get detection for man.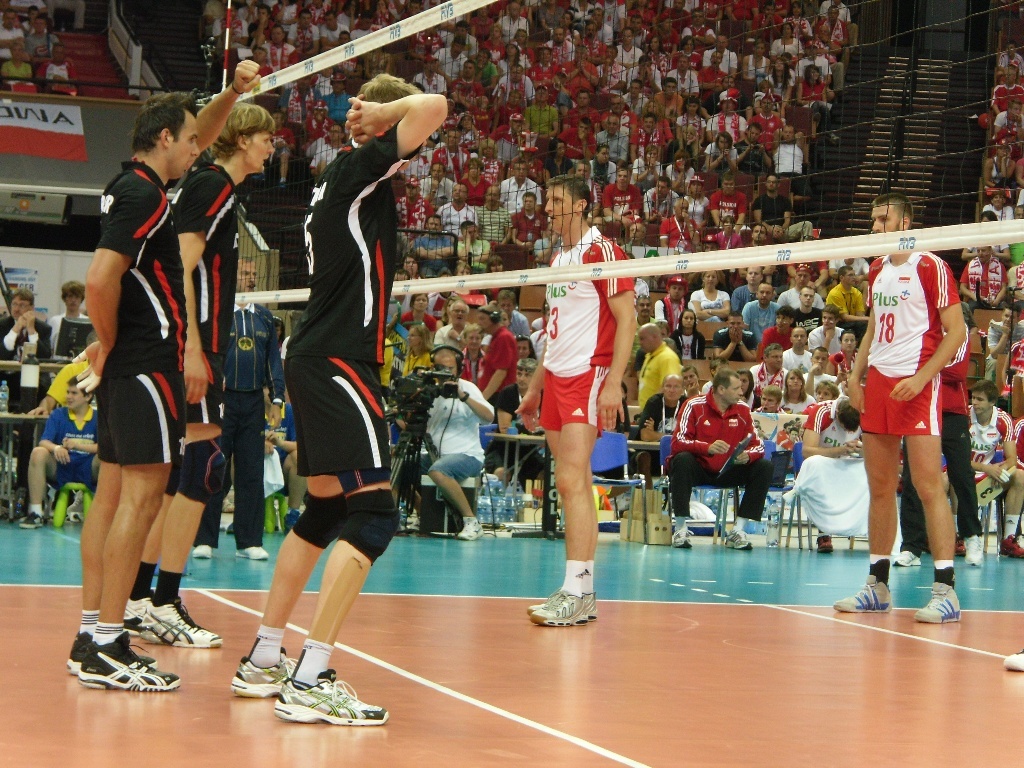
Detection: {"x1": 807, "y1": 307, "x2": 847, "y2": 356}.
